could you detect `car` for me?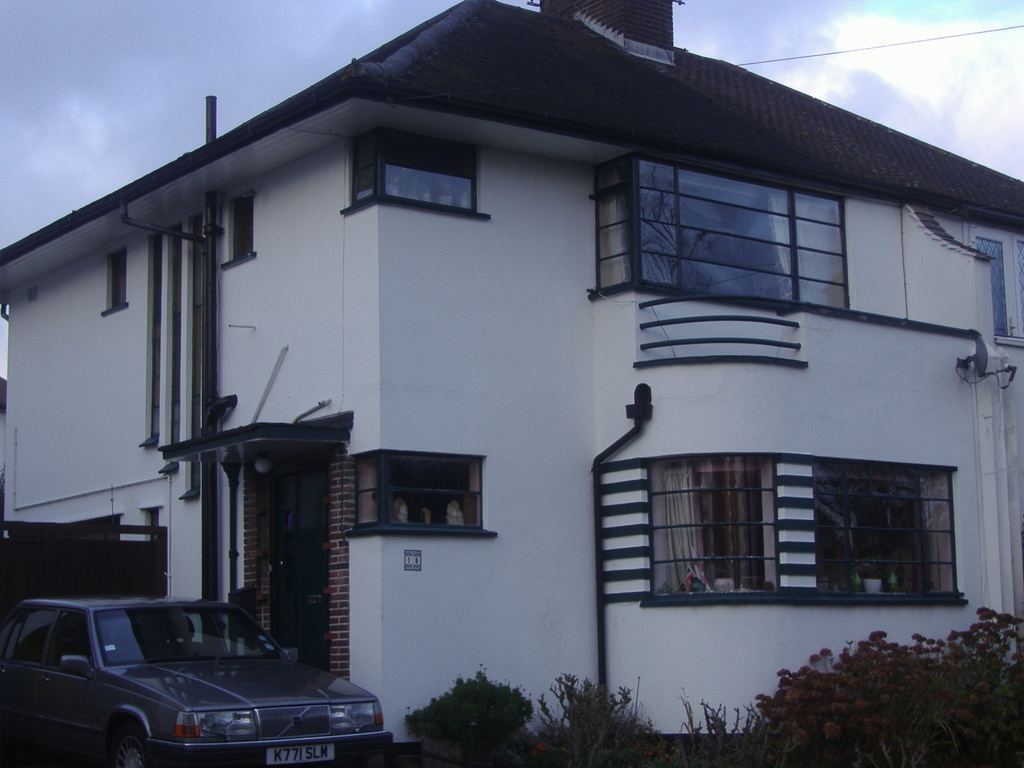
Detection result: {"x1": 2, "y1": 595, "x2": 378, "y2": 764}.
